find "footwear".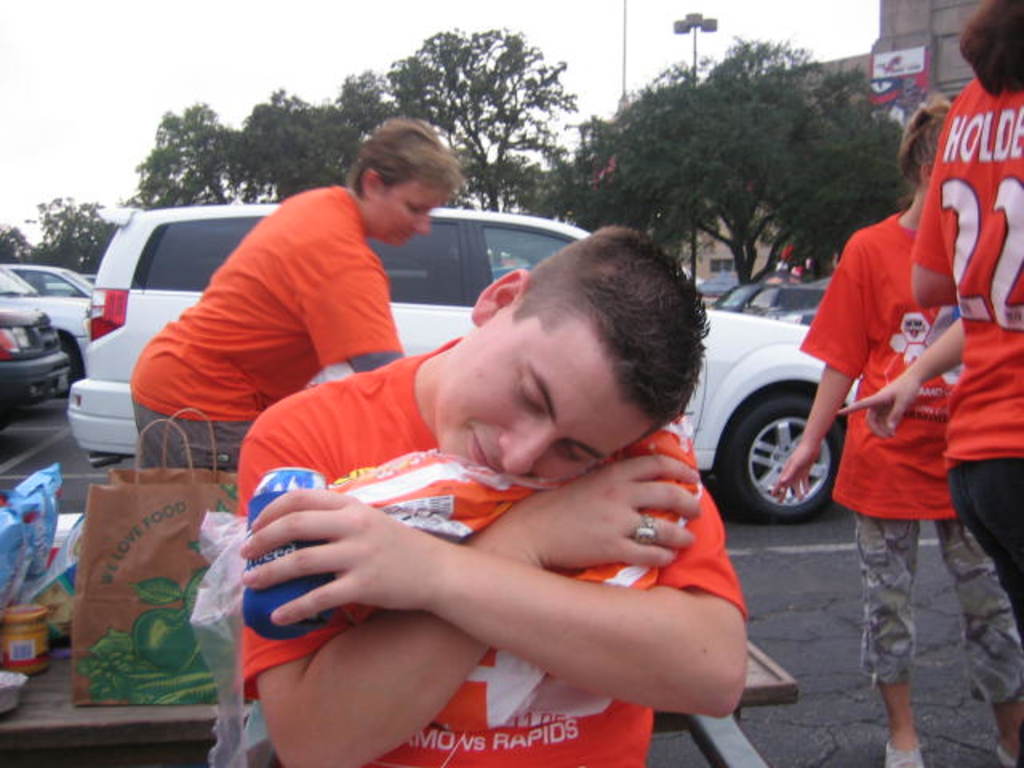
region(995, 742, 1016, 766).
